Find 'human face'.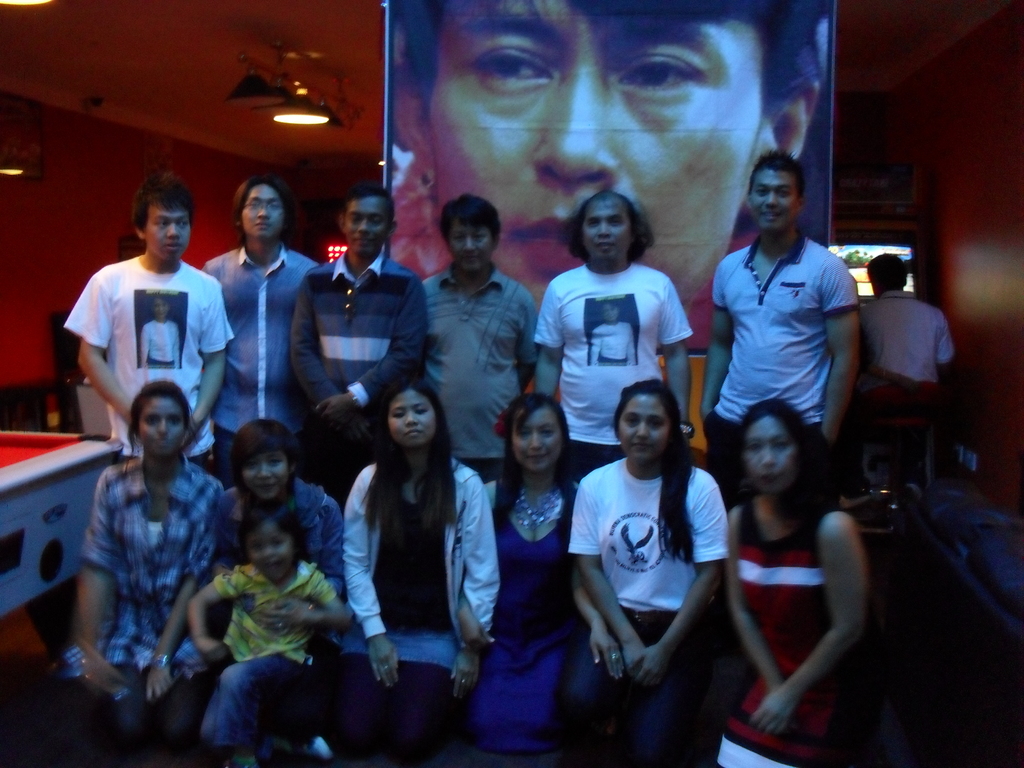
l=447, t=218, r=495, b=275.
